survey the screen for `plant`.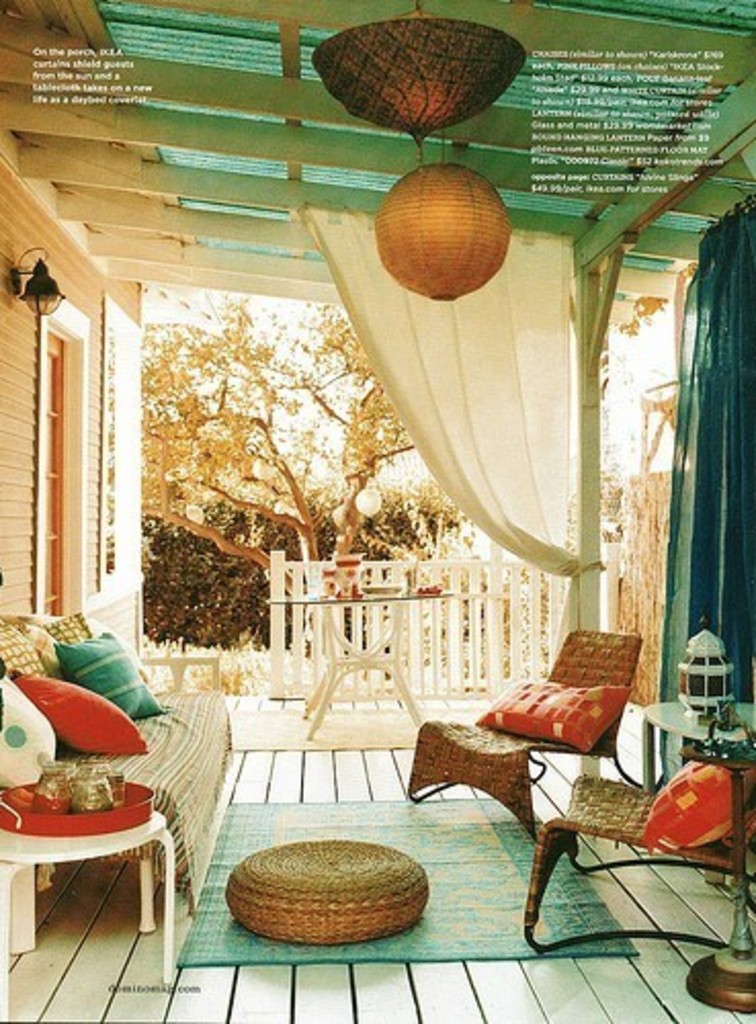
Survey found: <box>137,481,455,647</box>.
